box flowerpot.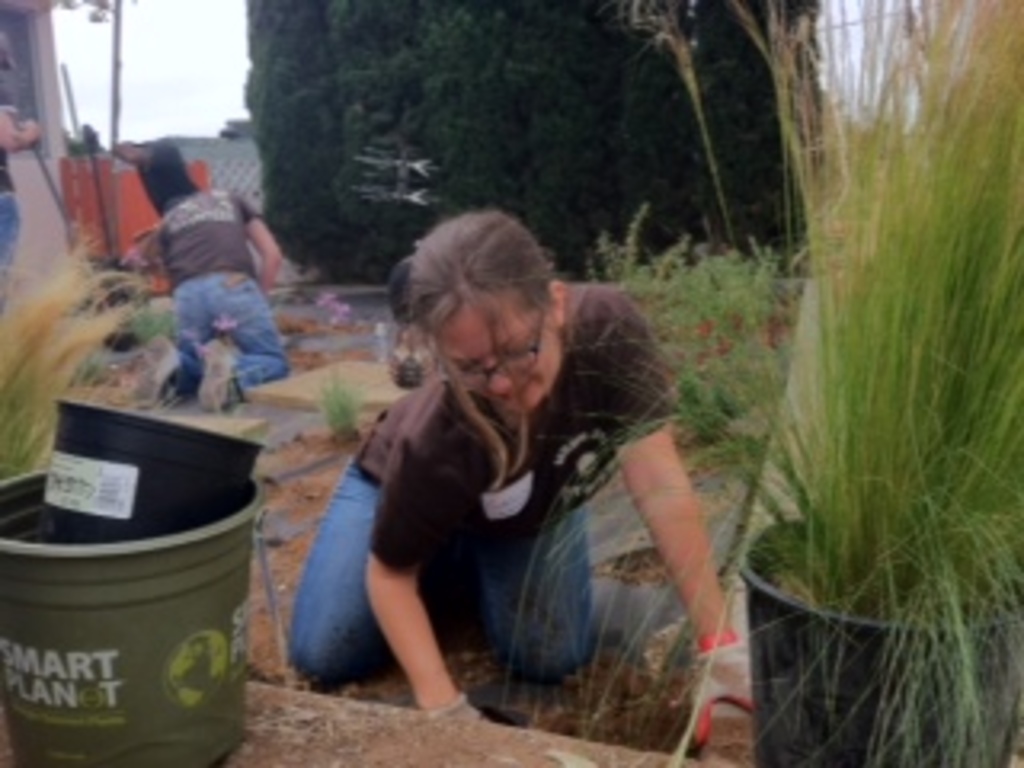
box=[736, 515, 1021, 765].
